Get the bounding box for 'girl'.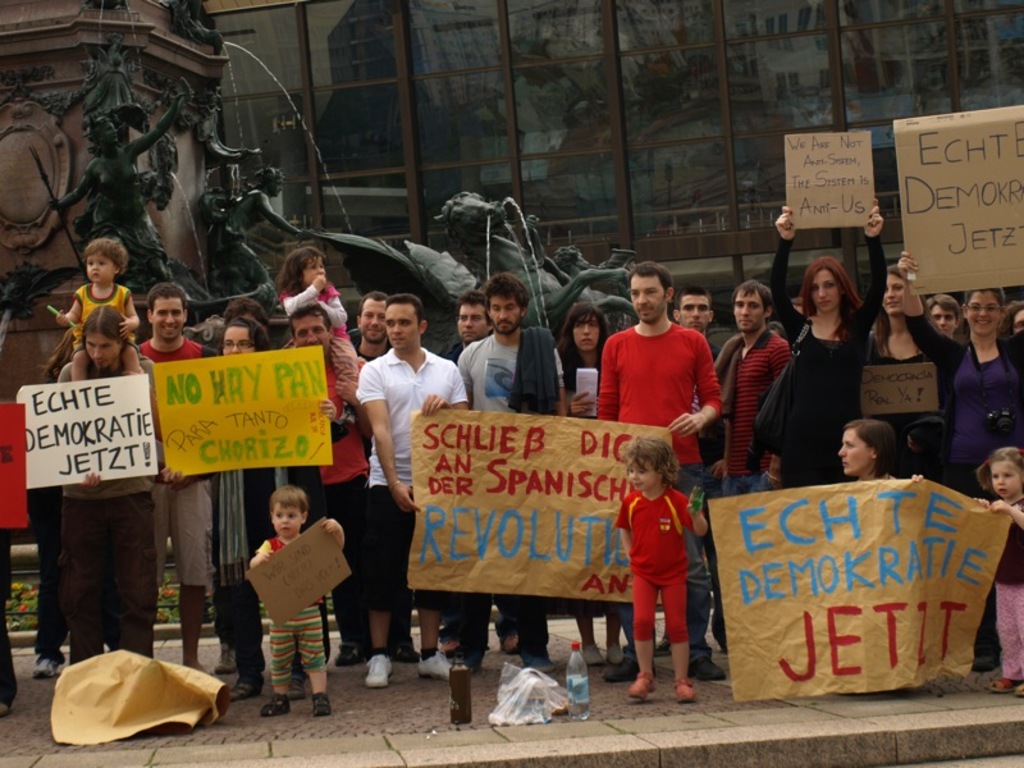
746/198/869/484.
